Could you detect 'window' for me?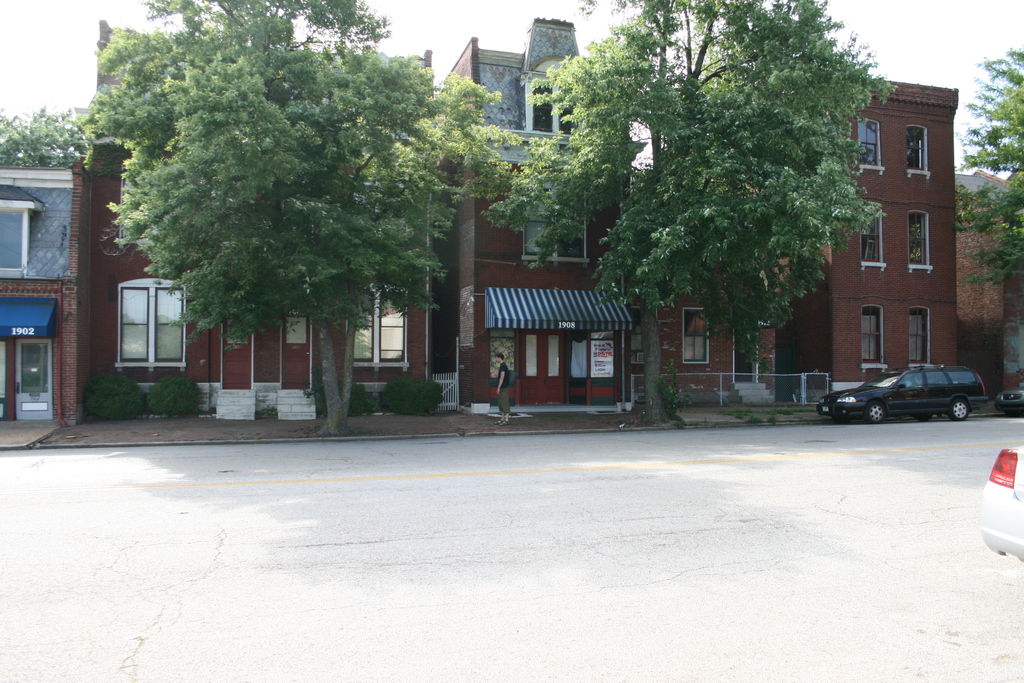
Detection result: box(904, 123, 935, 172).
